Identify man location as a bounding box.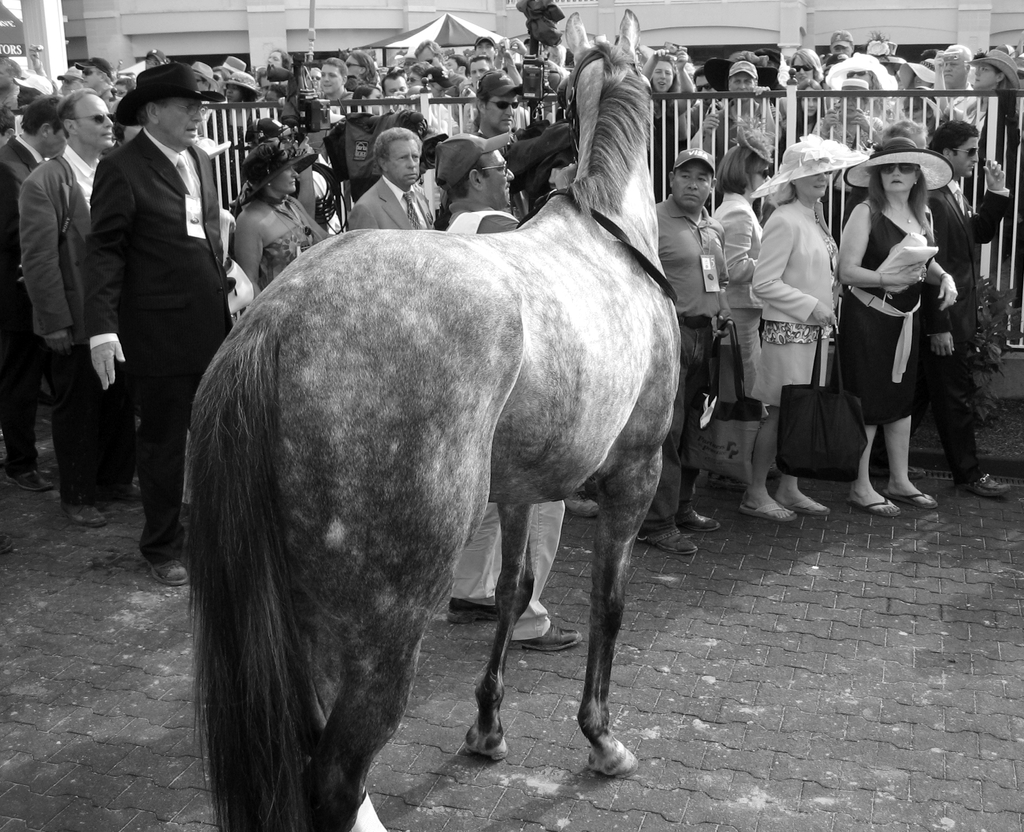
<region>470, 70, 522, 139</region>.
